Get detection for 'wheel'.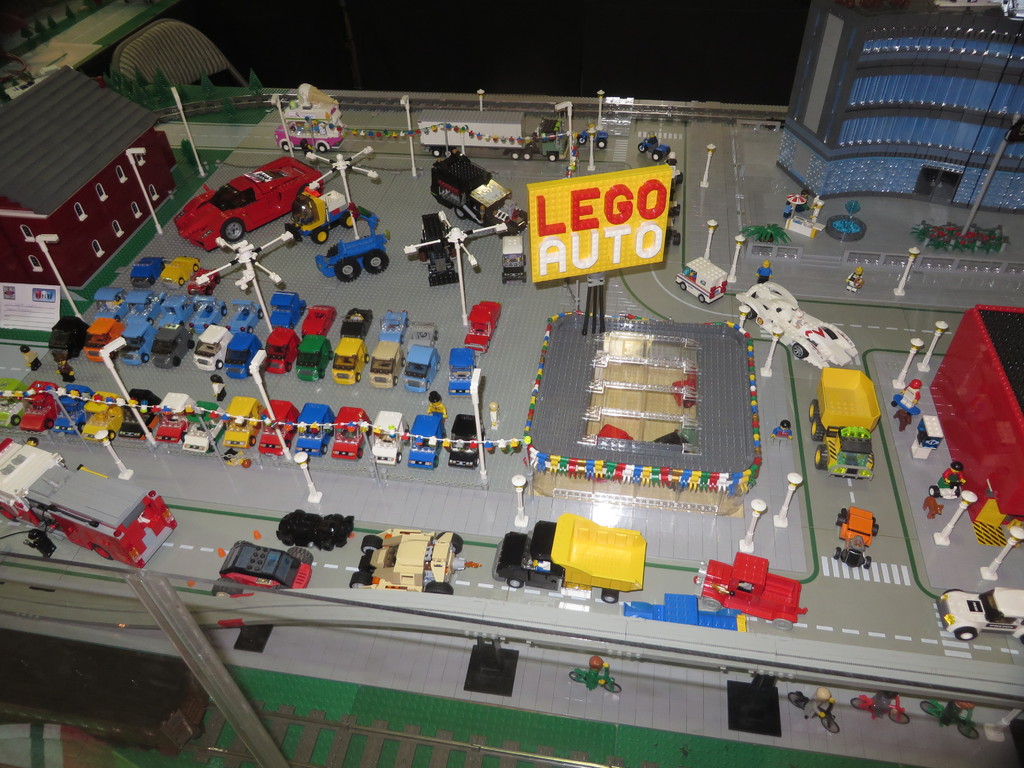
Detection: select_region(872, 452, 874, 470).
